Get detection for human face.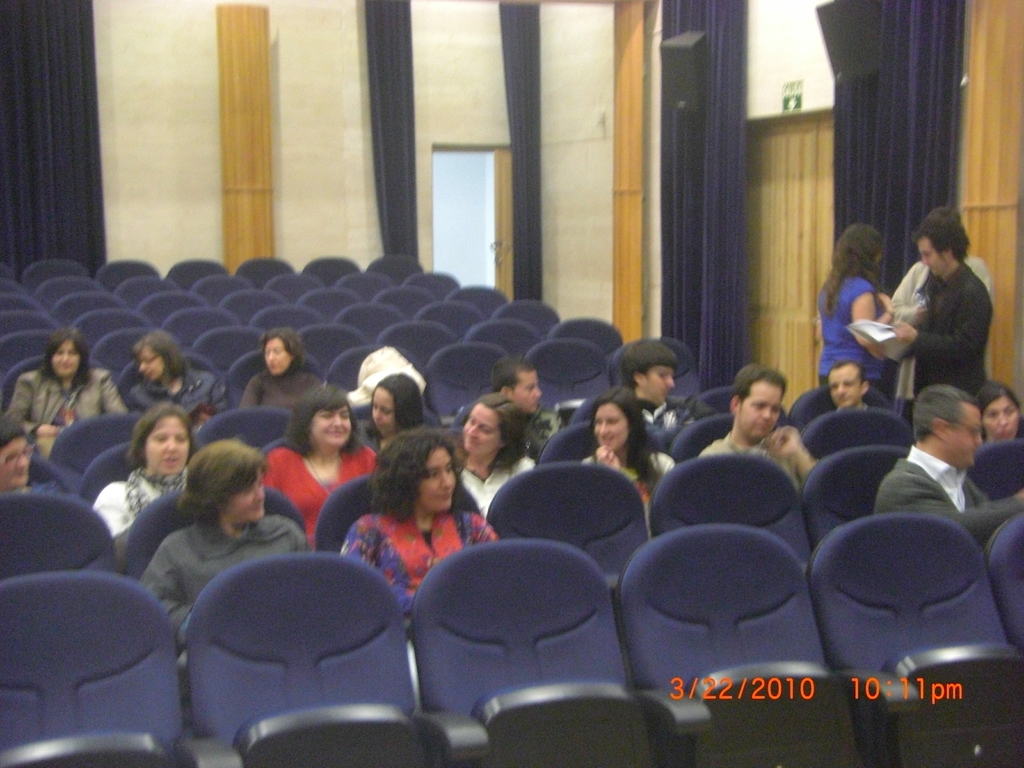
Detection: 644/362/676/409.
